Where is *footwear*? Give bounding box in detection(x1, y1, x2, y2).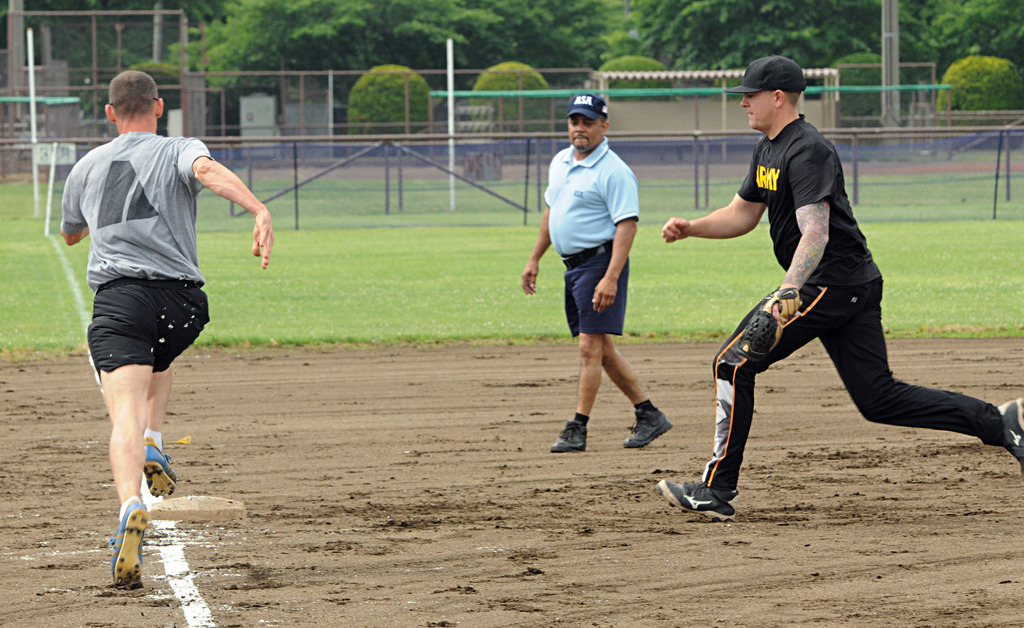
detection(142, 444, 179, 501).
